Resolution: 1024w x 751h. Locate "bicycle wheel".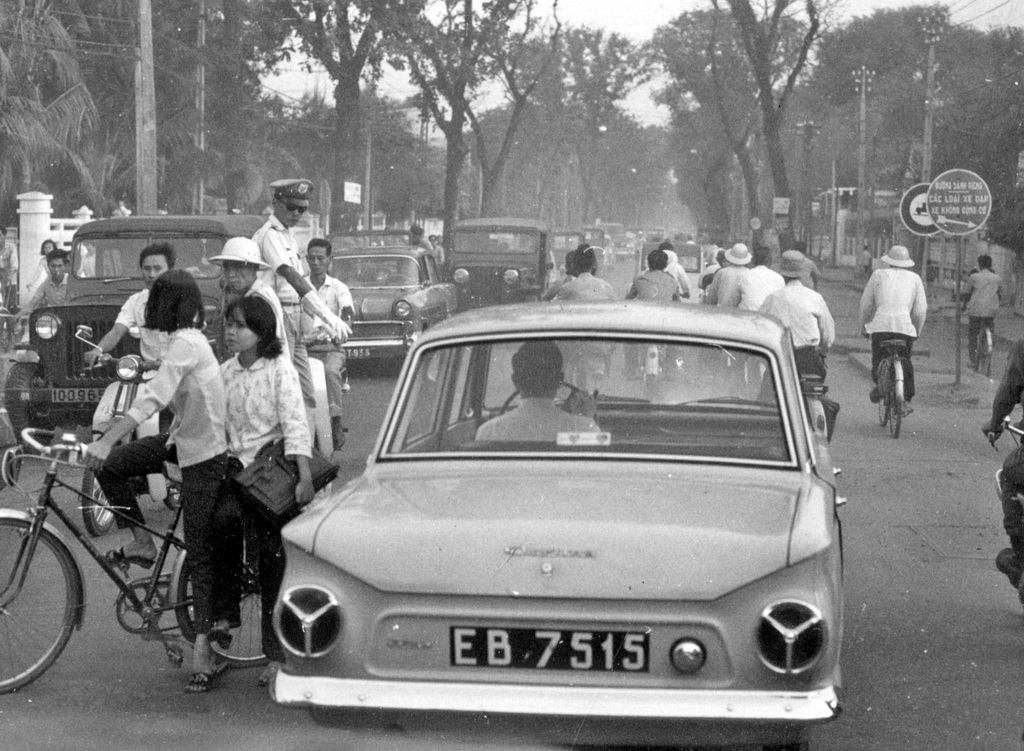
bbox=[876, 361, 891, 426].
